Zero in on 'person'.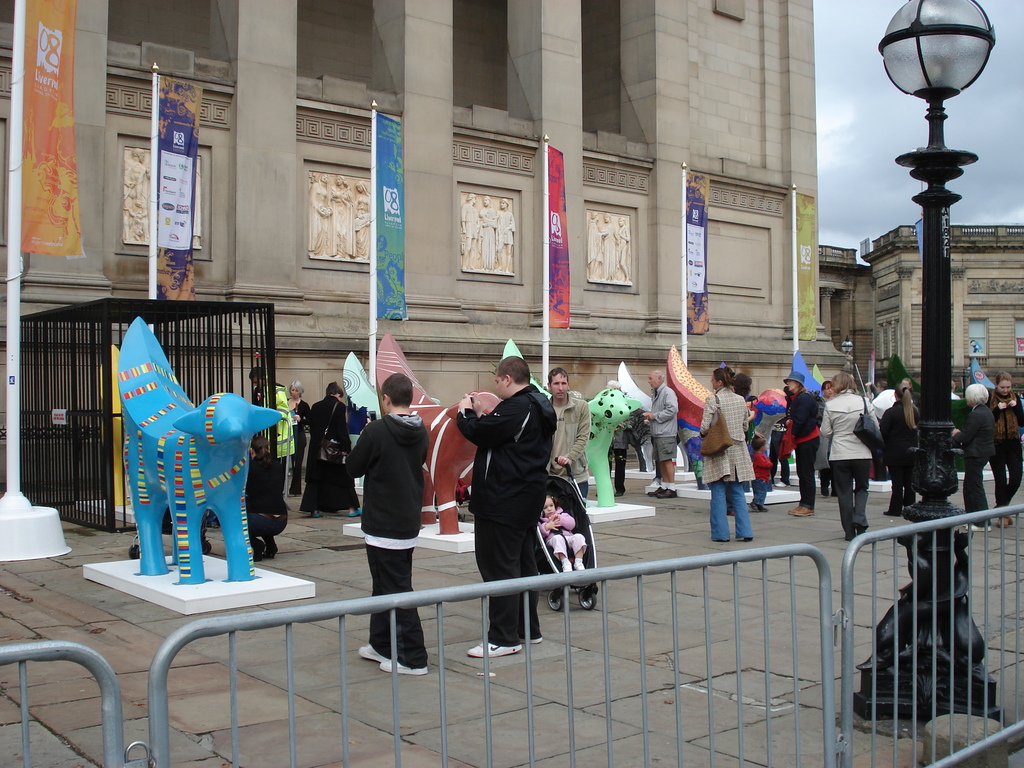
Zeroed in: 301:380:358:515.
